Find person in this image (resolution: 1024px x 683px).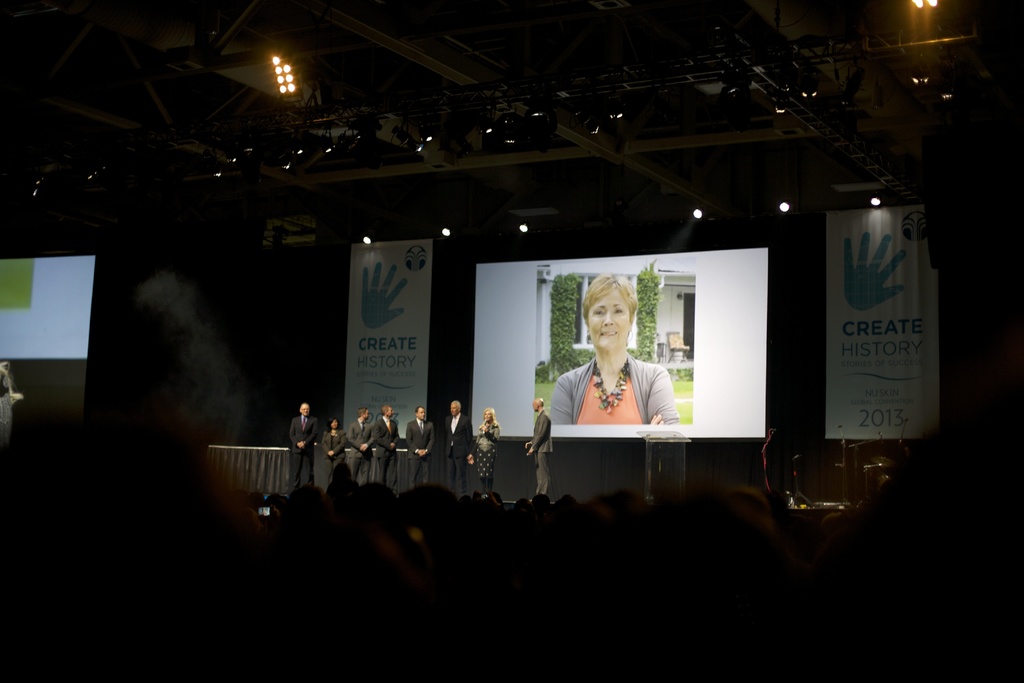
[543, 266, 680, 425].
